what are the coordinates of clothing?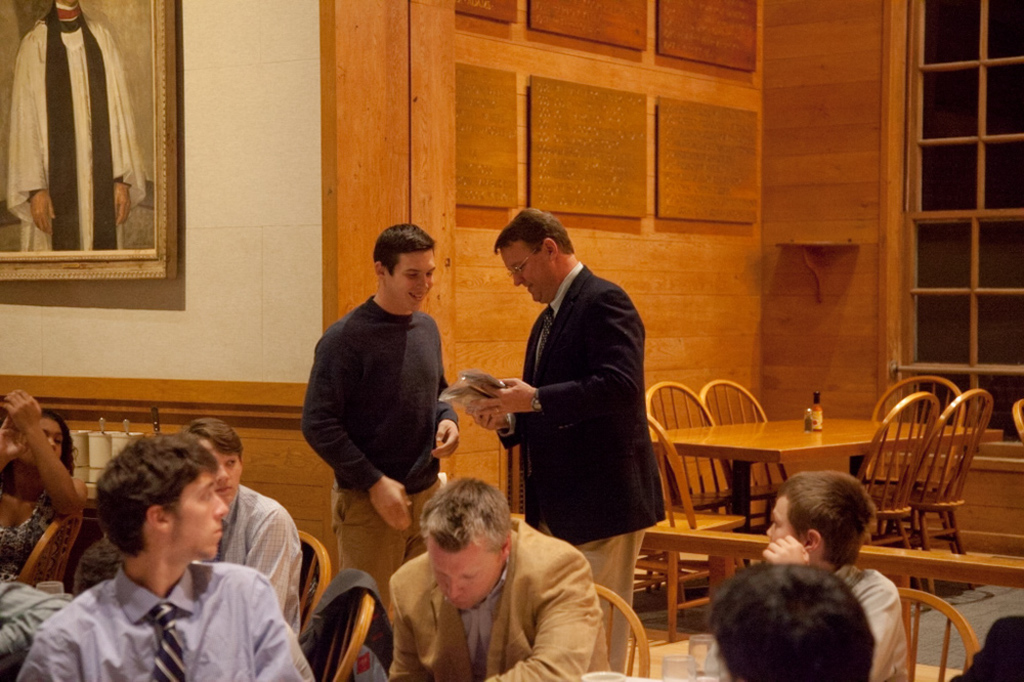
BBox(0, 481, 72, 578).
